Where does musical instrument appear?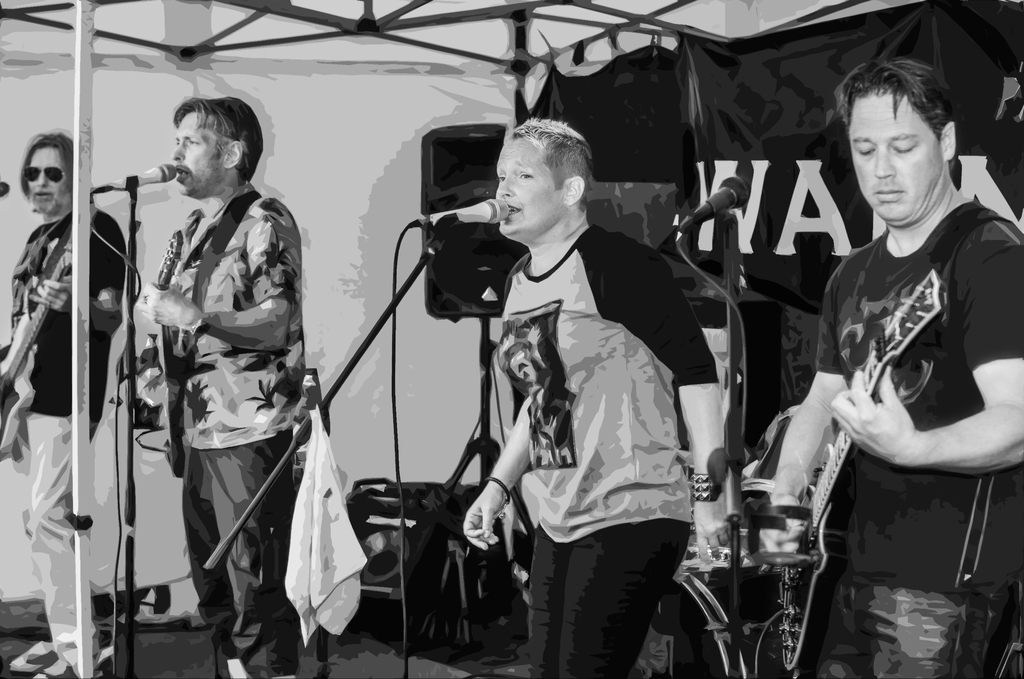
Appears at <region>154, 227, 189, 483</region>.
